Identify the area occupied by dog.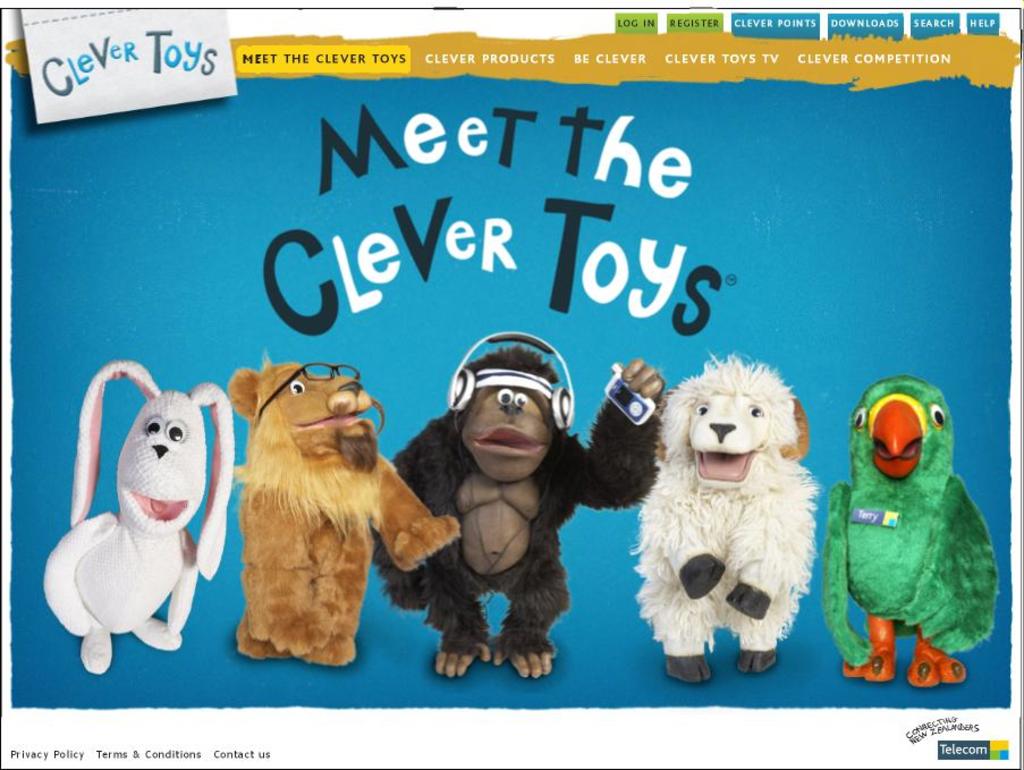
Area: Rect(628, 348, 826, 684).
